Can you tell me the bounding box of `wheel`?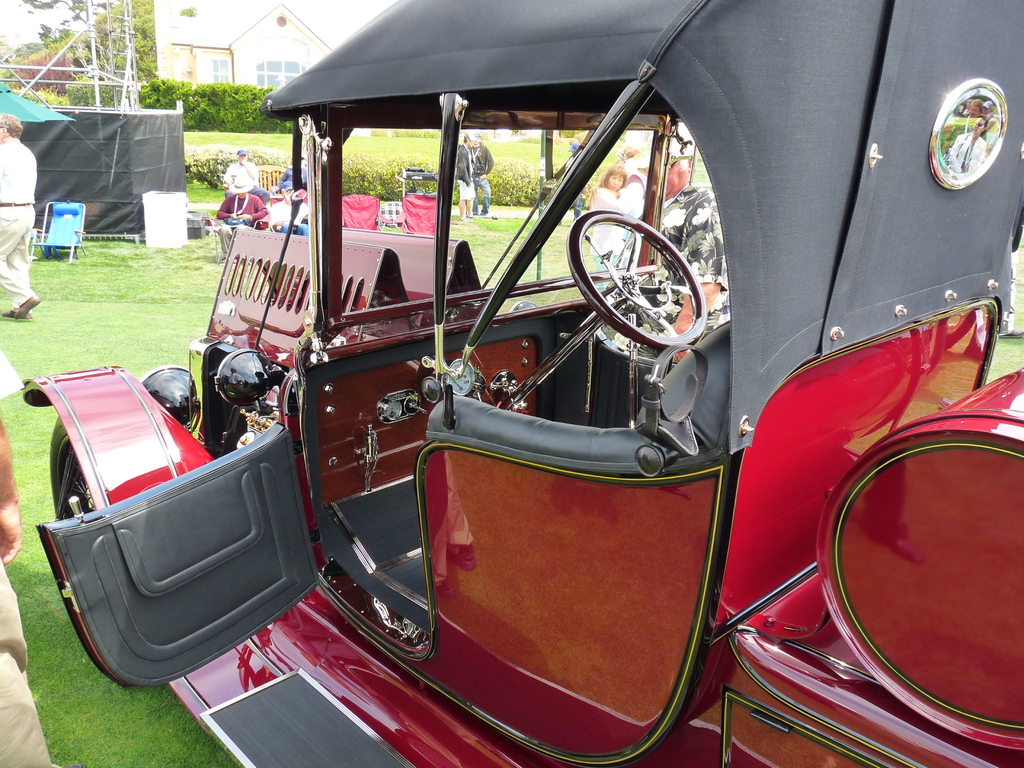
l=51, t=415, r=97, b=521.
